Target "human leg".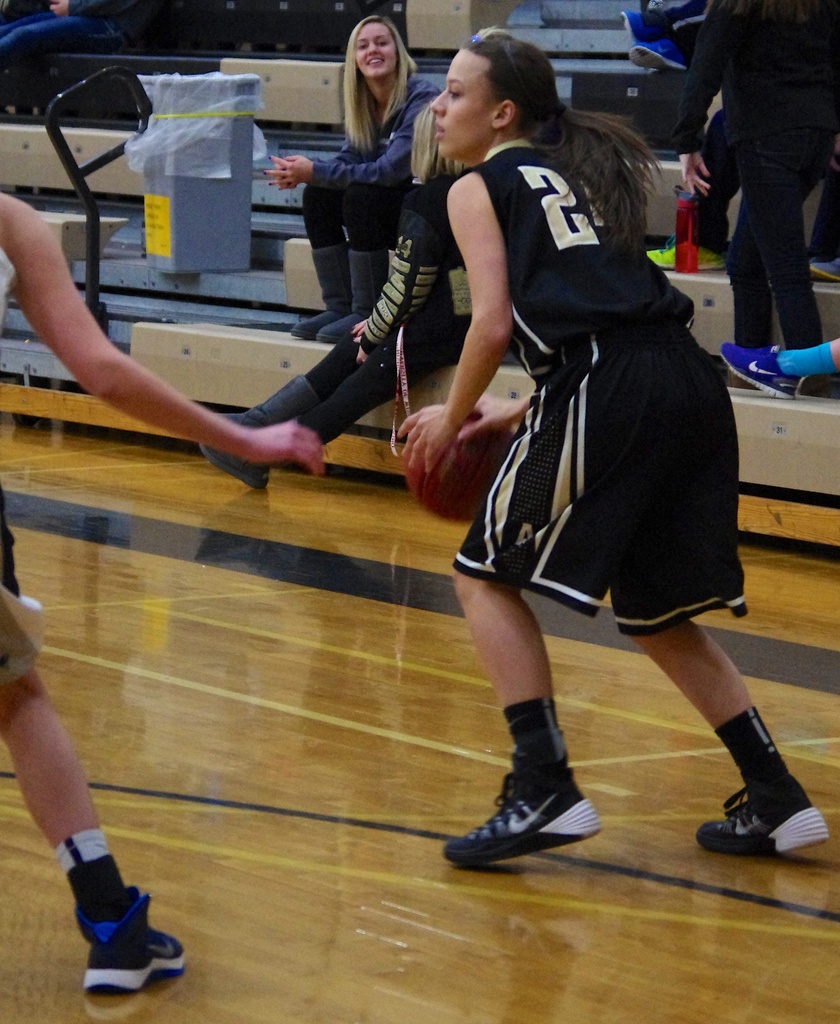
Target region: 0/584/190/1002.
